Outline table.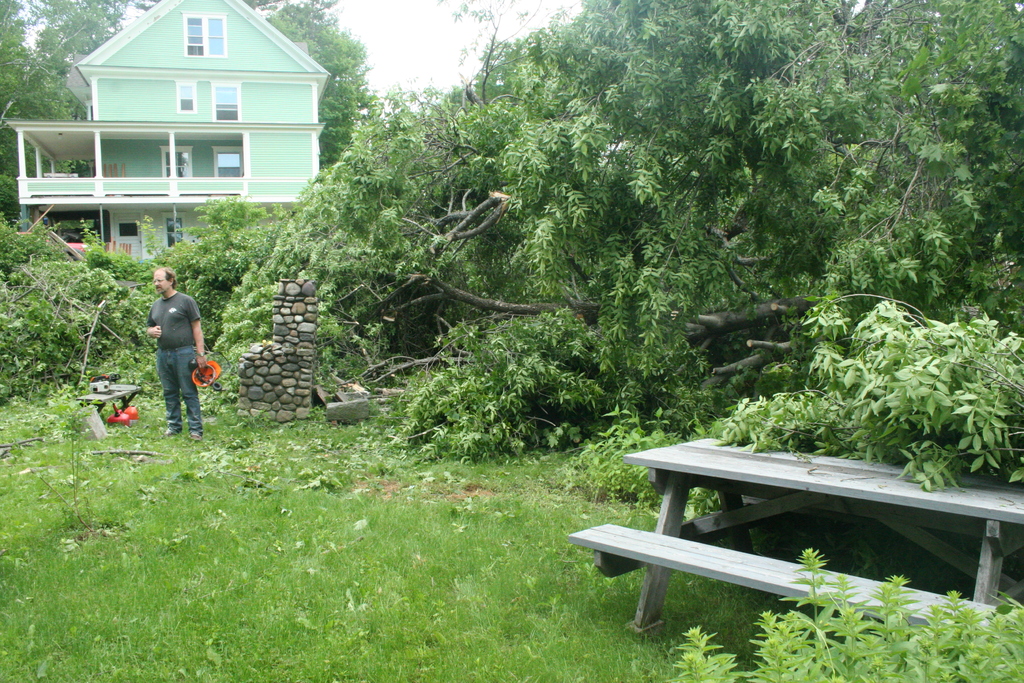
Outline: l=623, t=437, r=1023, b=636.
